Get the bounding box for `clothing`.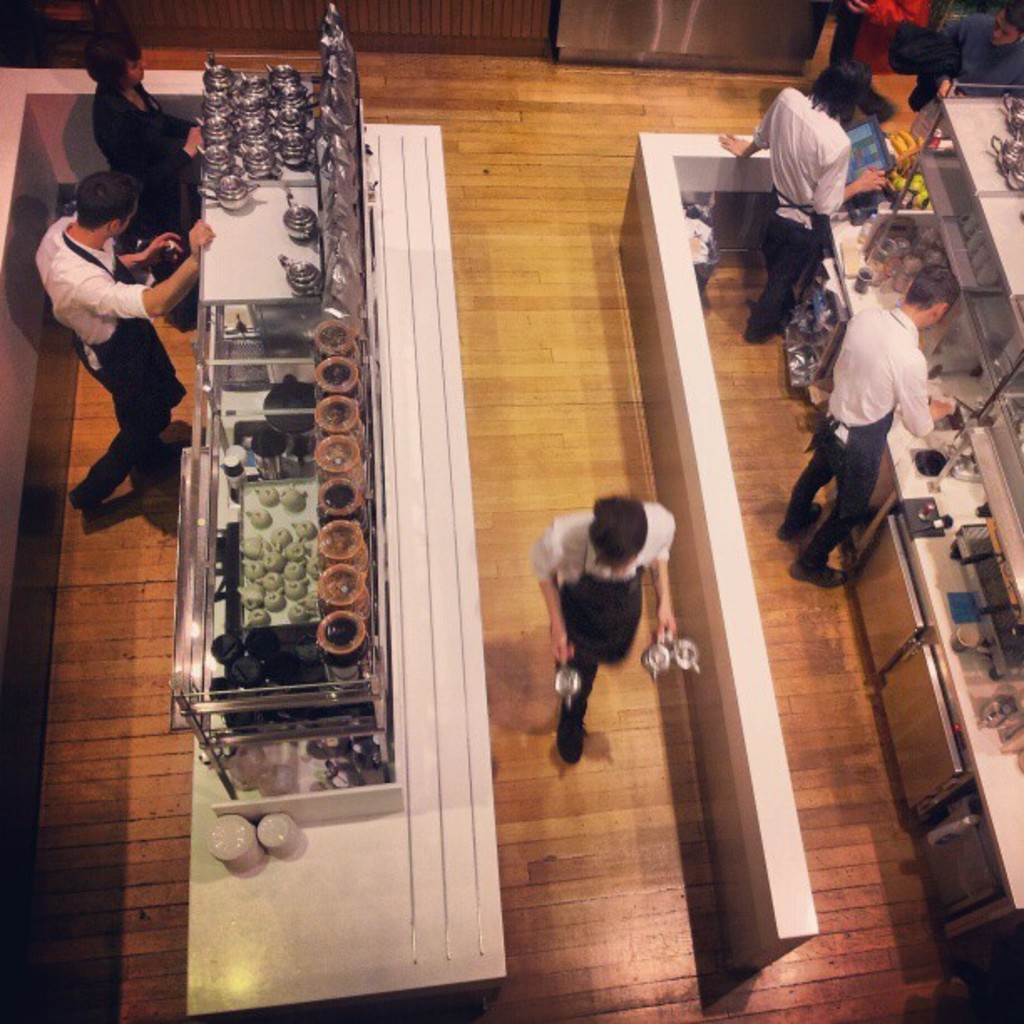
(x1=28, y1=152, x2=182, y2=504).
